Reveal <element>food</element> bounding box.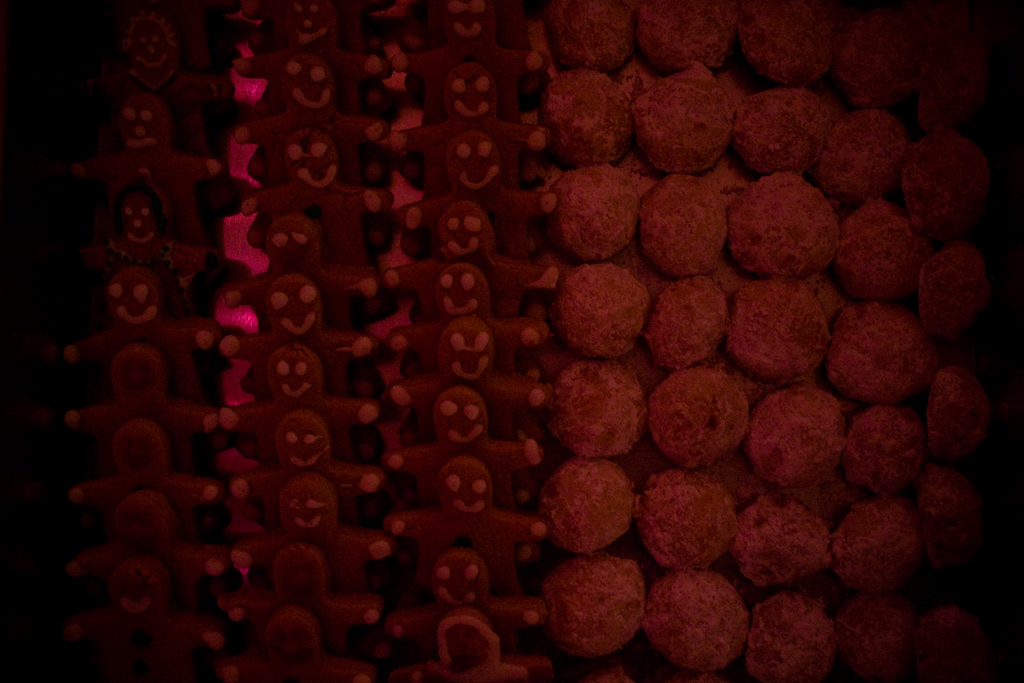
Revealed: (x1=831, y1=201, x2=920, y2=306).
